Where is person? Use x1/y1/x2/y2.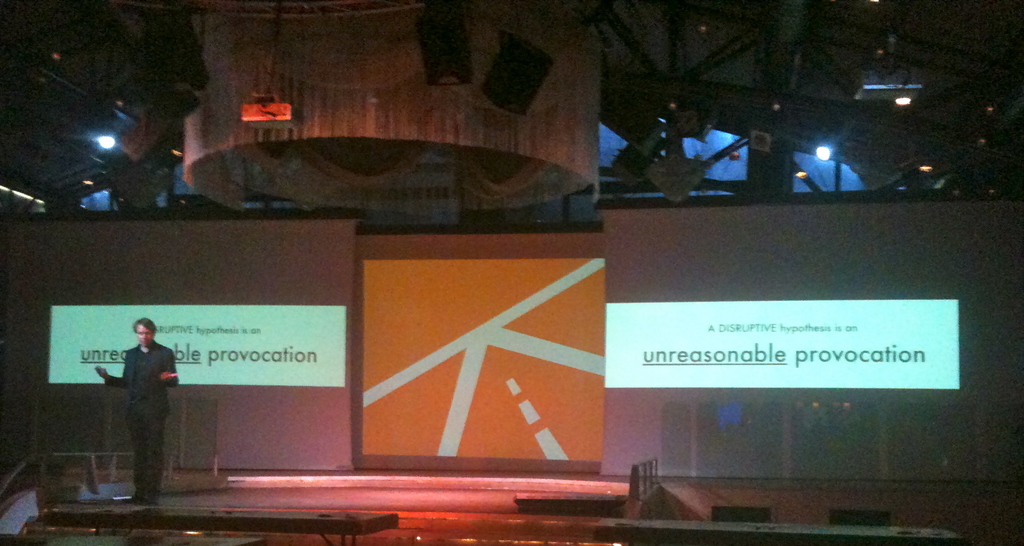
104/310/173/503.
